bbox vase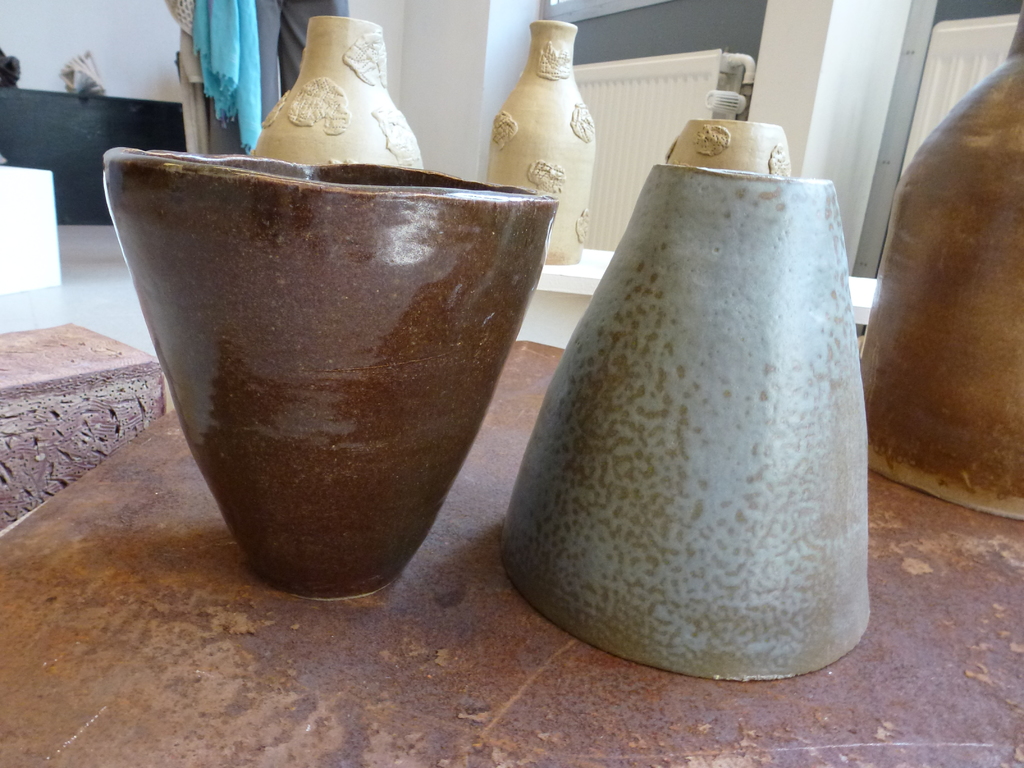
x1=249, y1=15, x2=425, y2=175
